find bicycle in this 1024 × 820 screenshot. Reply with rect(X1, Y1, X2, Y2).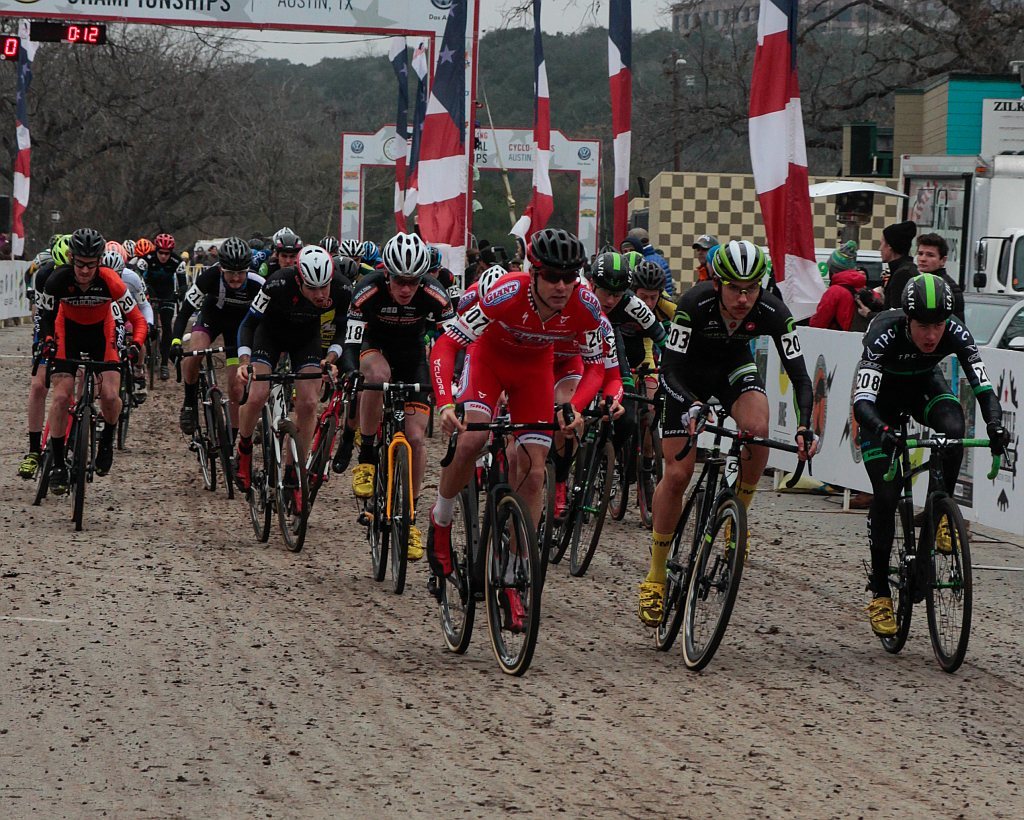
rect(863, 409, 1006, 673).
